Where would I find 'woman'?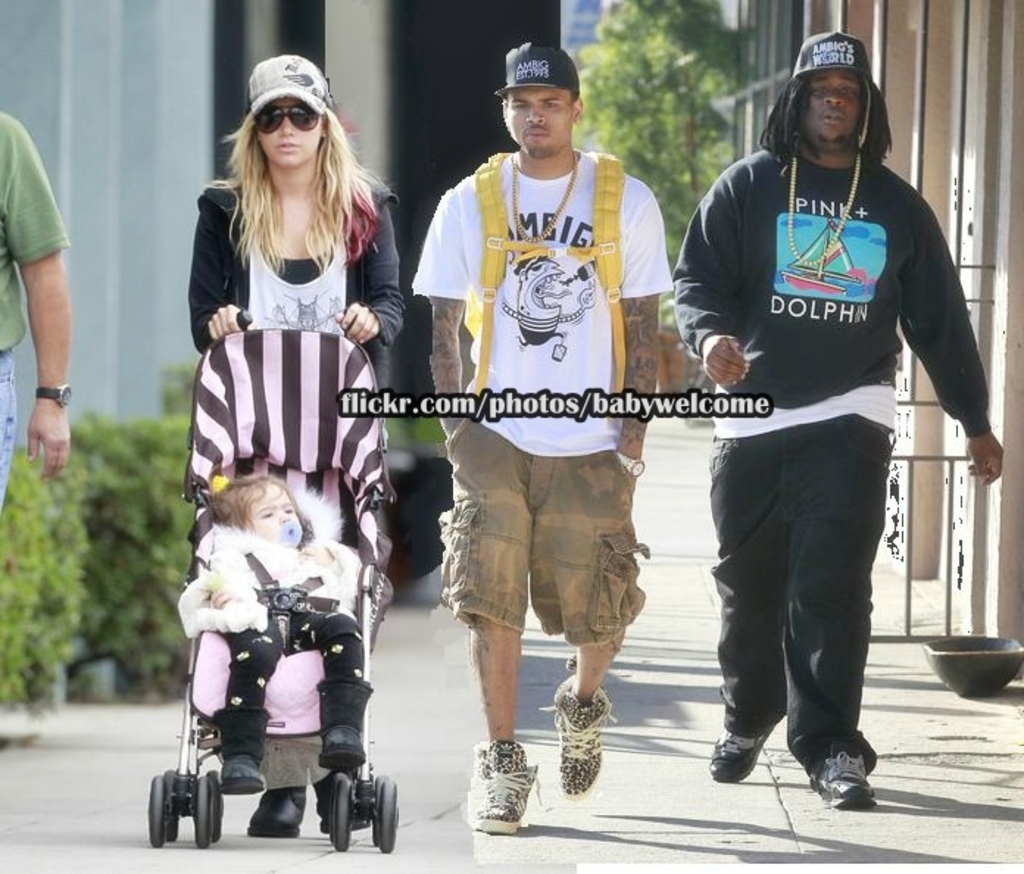
At 168:50:408:837.
